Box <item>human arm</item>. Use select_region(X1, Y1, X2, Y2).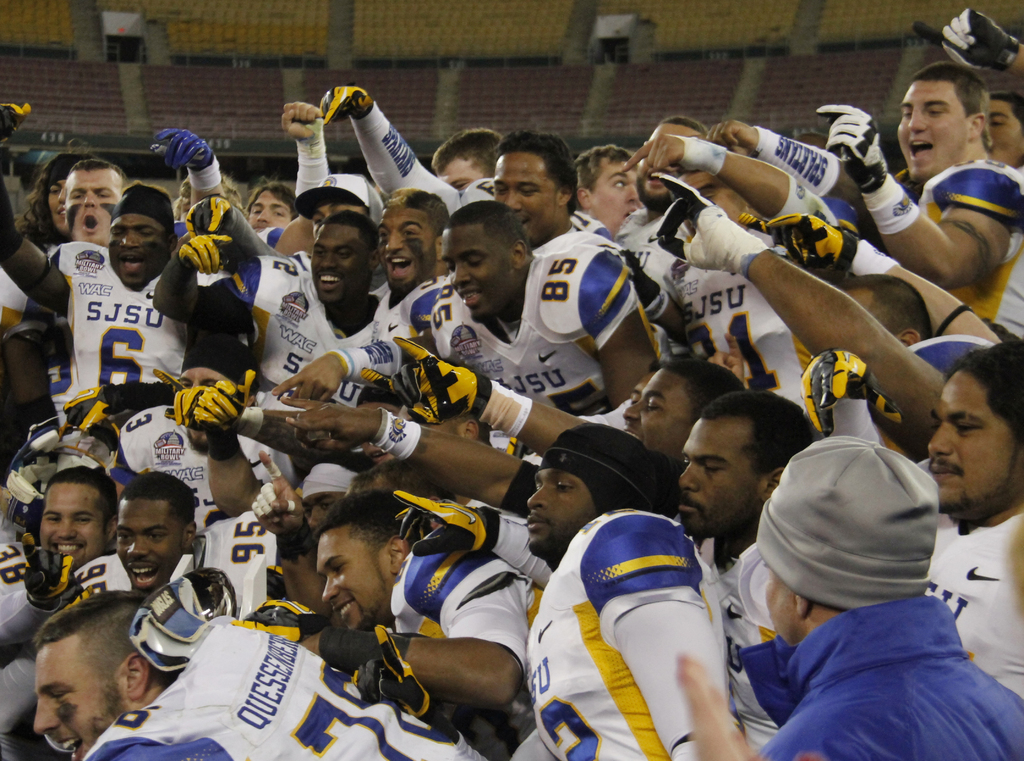
select_region(291, 560, 531, 712).
